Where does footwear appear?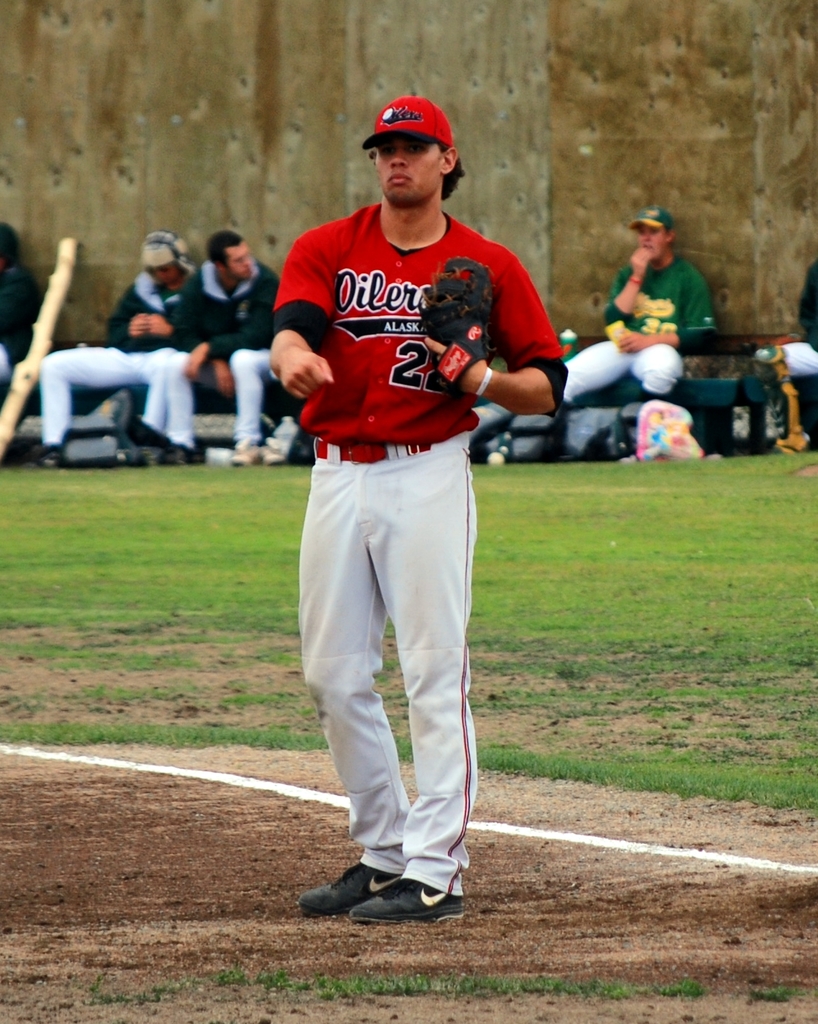
Appears at box=[36, 442, 67, 472].
